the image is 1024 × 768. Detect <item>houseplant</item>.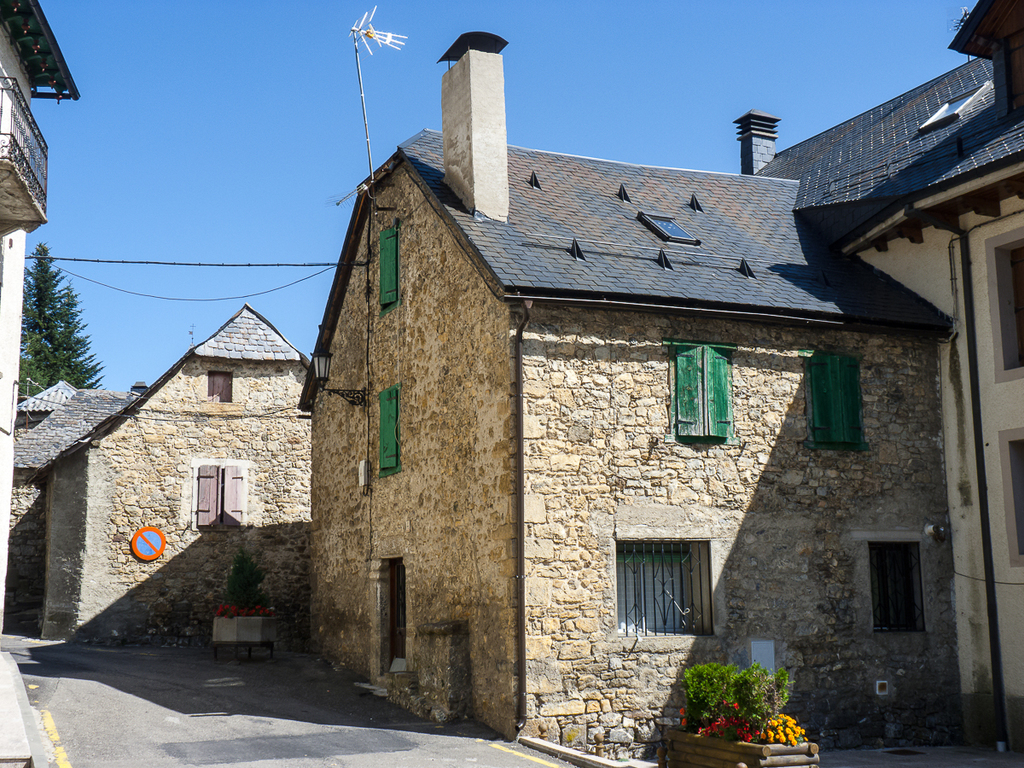
Detection: x1=209, y1=538, x2=275, y2=666.
